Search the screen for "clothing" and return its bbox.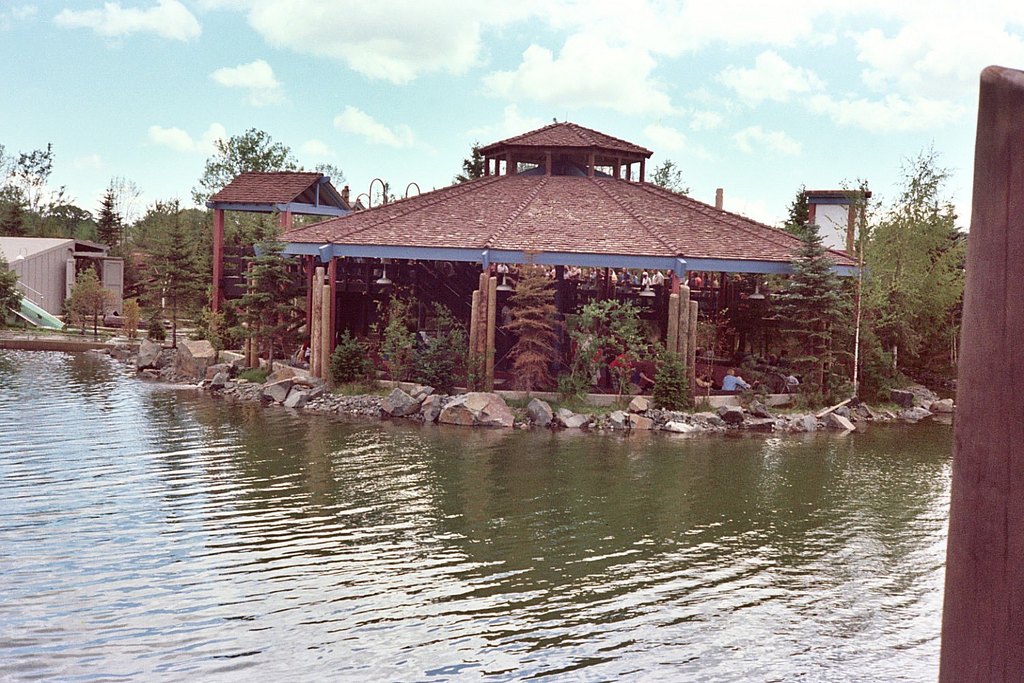
Found: (x1=788, y1=376, x2=799, y2=382).
